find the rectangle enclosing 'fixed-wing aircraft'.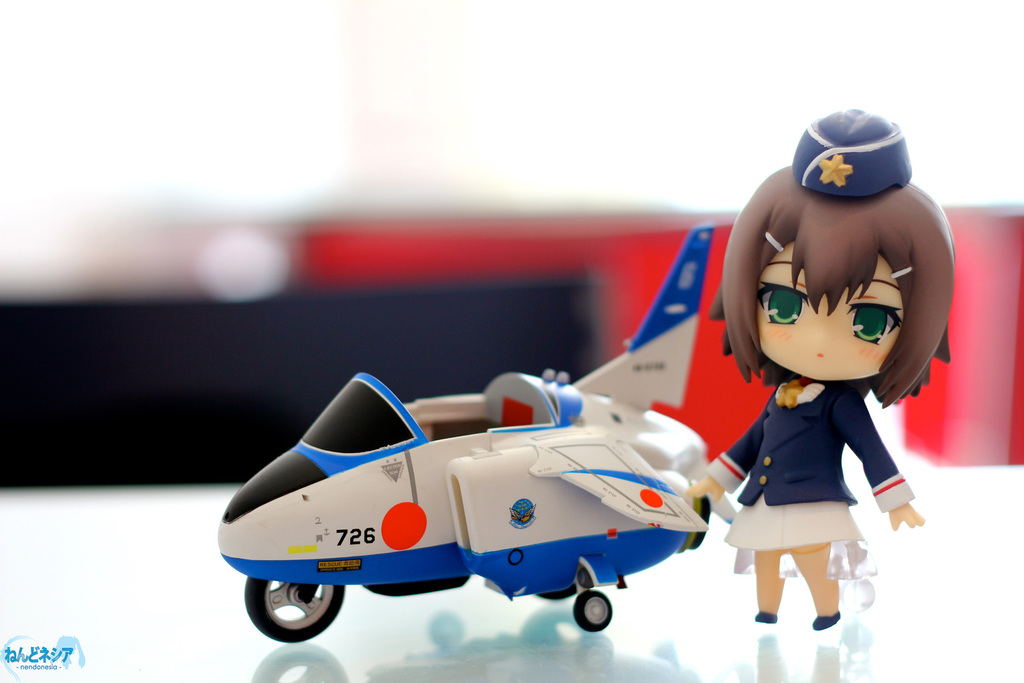
214:222:732:640.
